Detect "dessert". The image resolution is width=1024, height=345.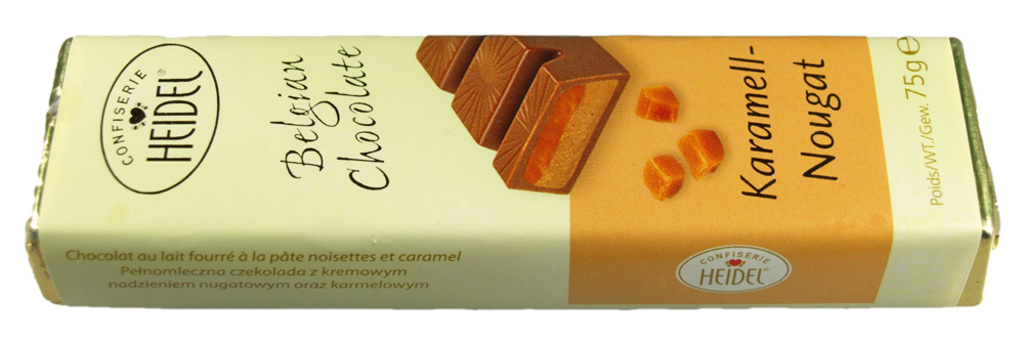
[681,129,725,171].
